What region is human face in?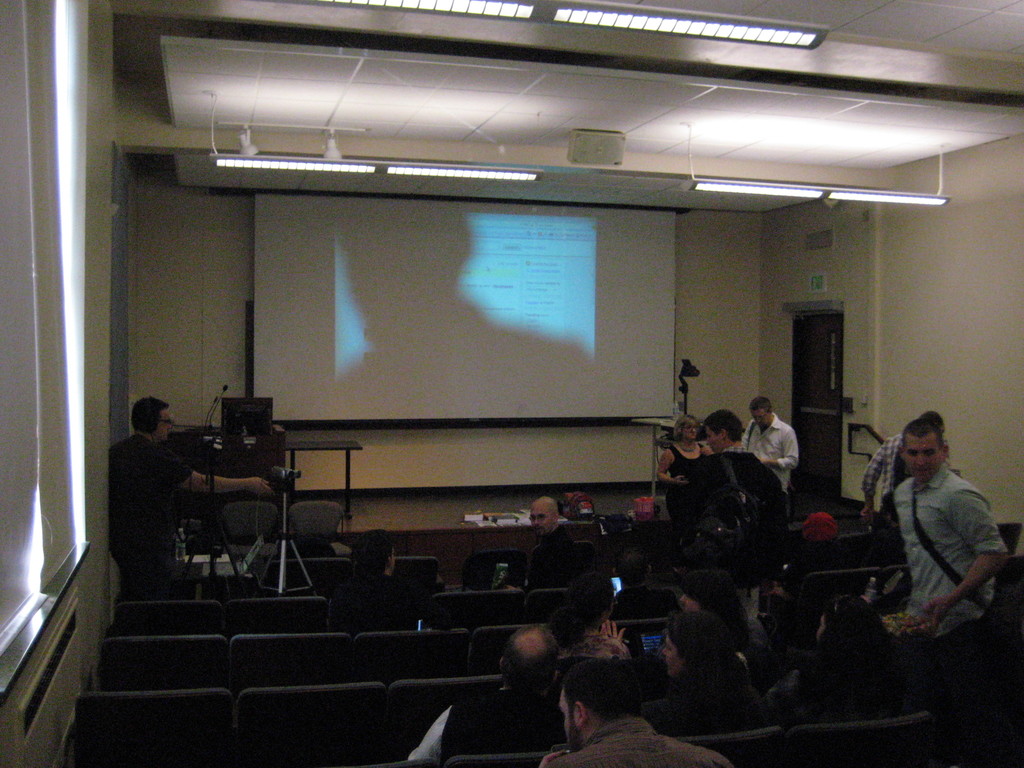
select_region(662, 625, 677, 673).
